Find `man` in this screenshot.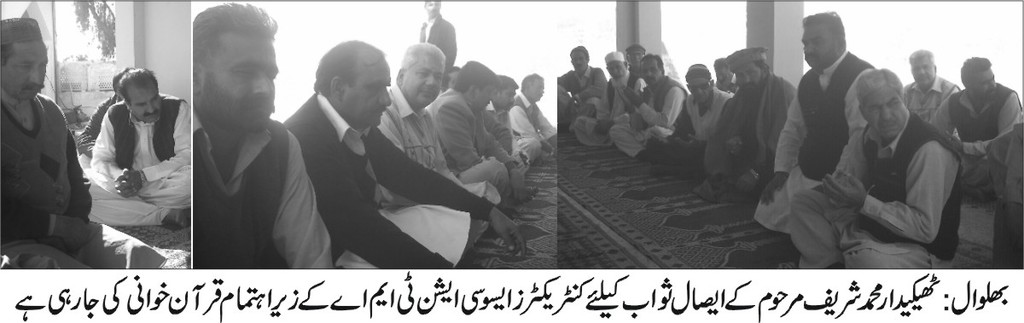
The bounding box for `man` is box=[416, 0, 456, 91].
